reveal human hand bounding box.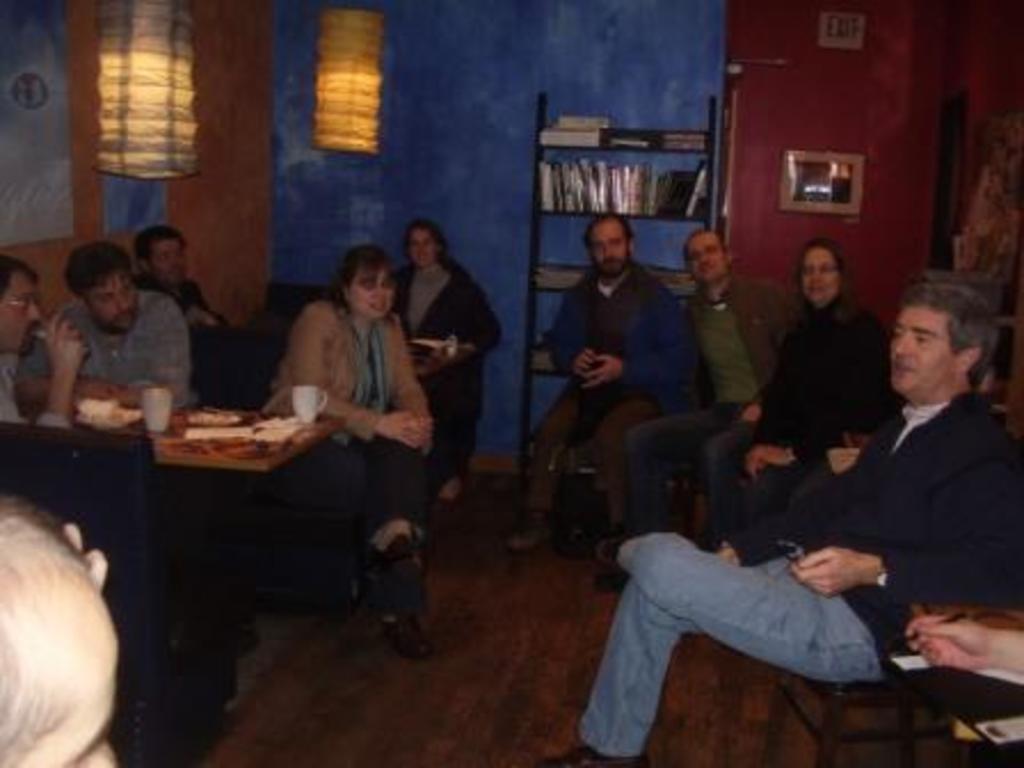
Revealed: (x1=738, y1=400, x2=761, y2=427).
